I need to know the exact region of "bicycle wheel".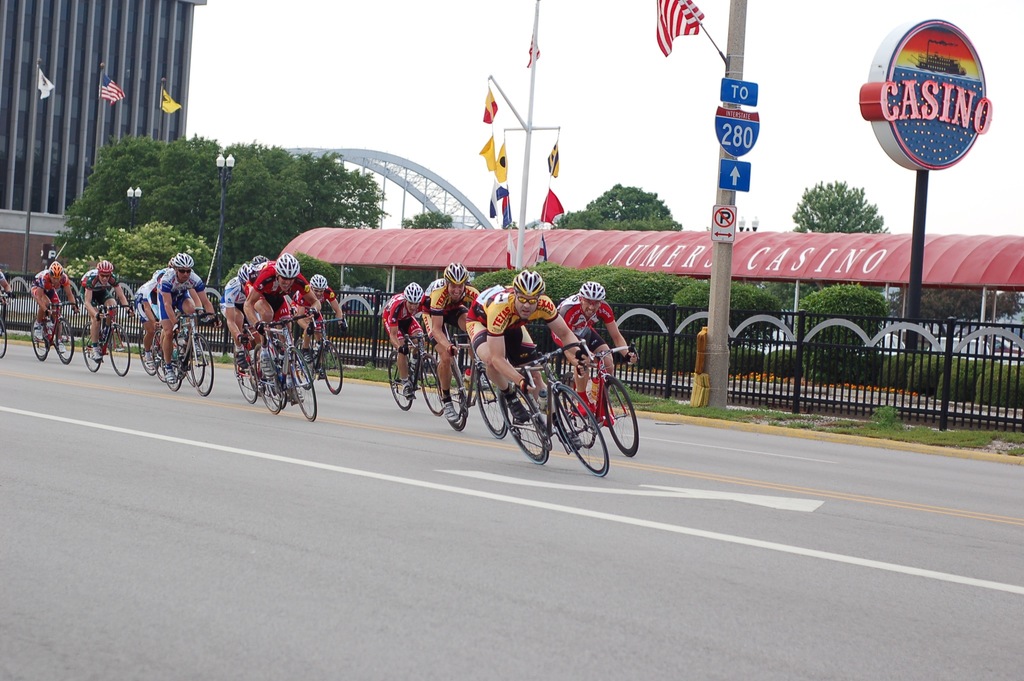
Region: (253, 341, 262, 394).
